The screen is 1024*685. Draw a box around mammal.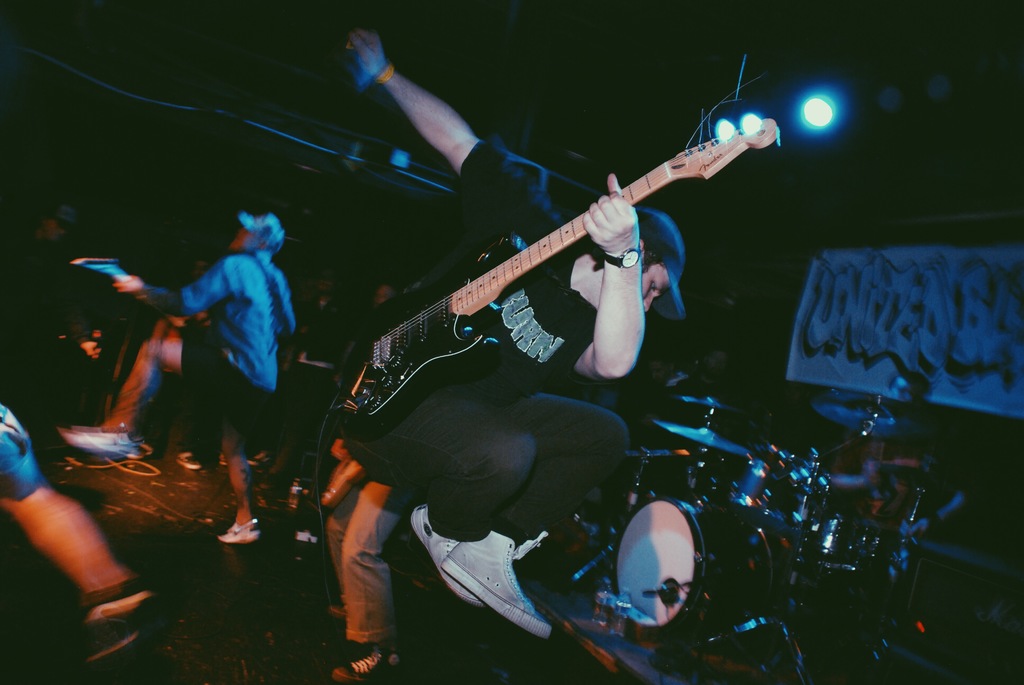
0, 401, 159, 667.
